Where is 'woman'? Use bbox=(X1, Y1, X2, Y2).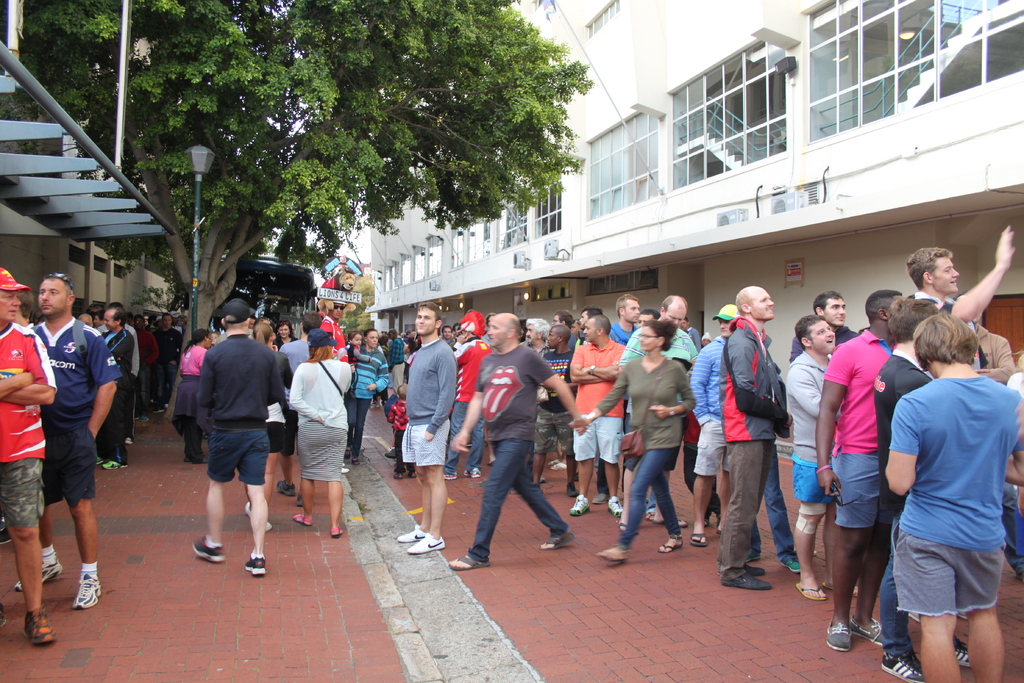
bbox=(287, 331, 350, 534).
